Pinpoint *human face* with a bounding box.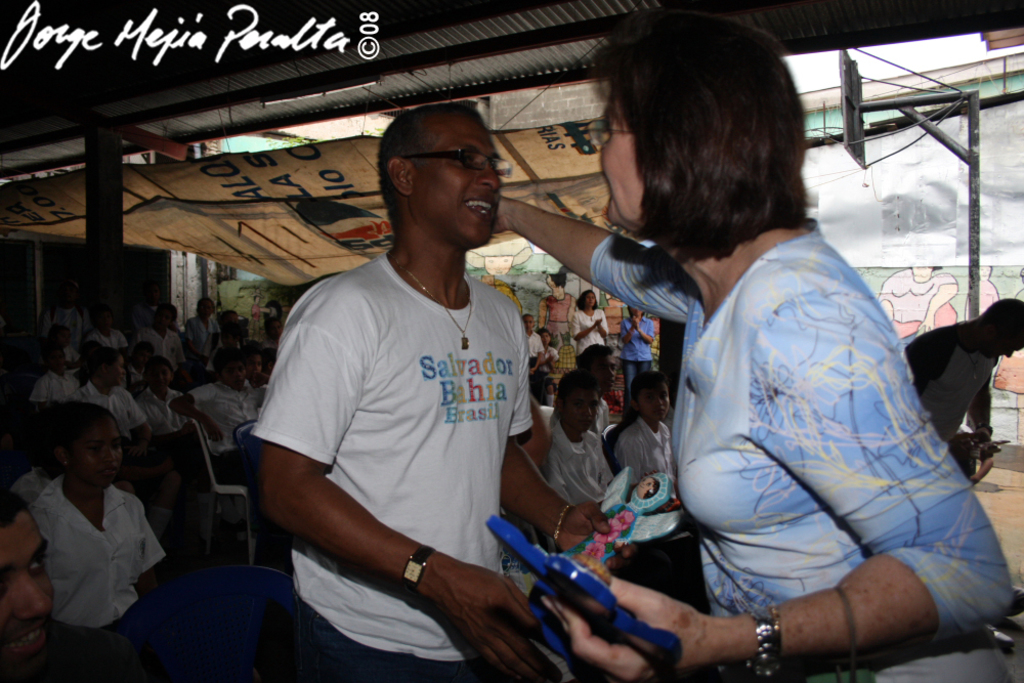
<box>578,285,603,312</box>.
